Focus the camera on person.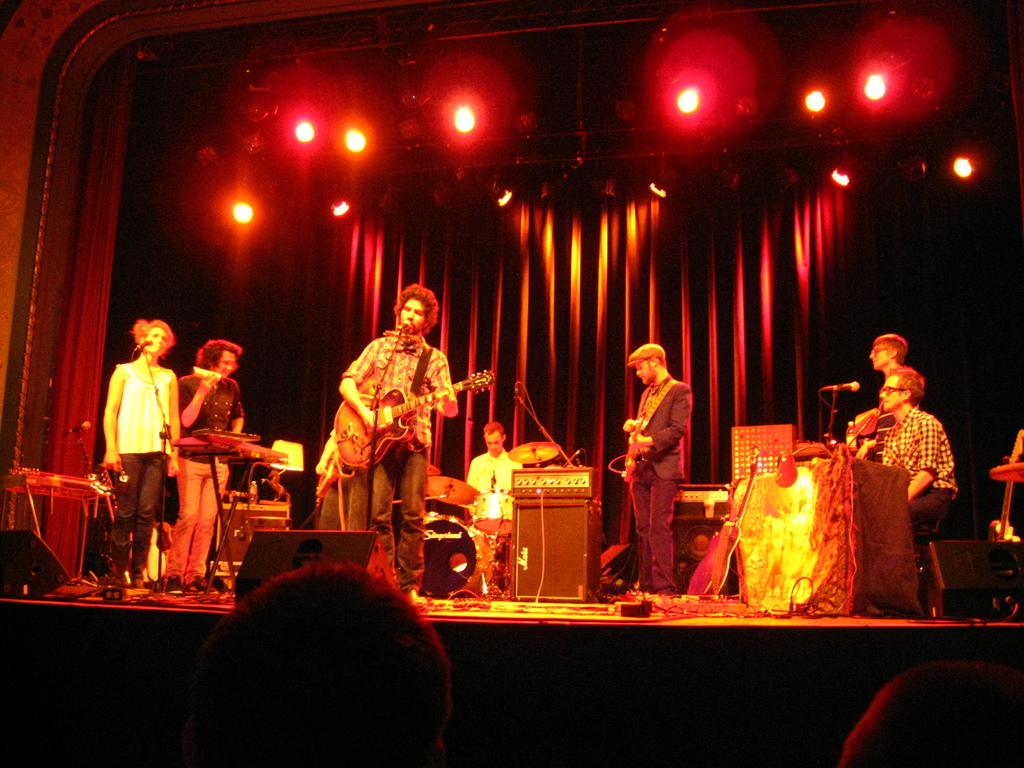
Focus region: [615,320,703,595].
